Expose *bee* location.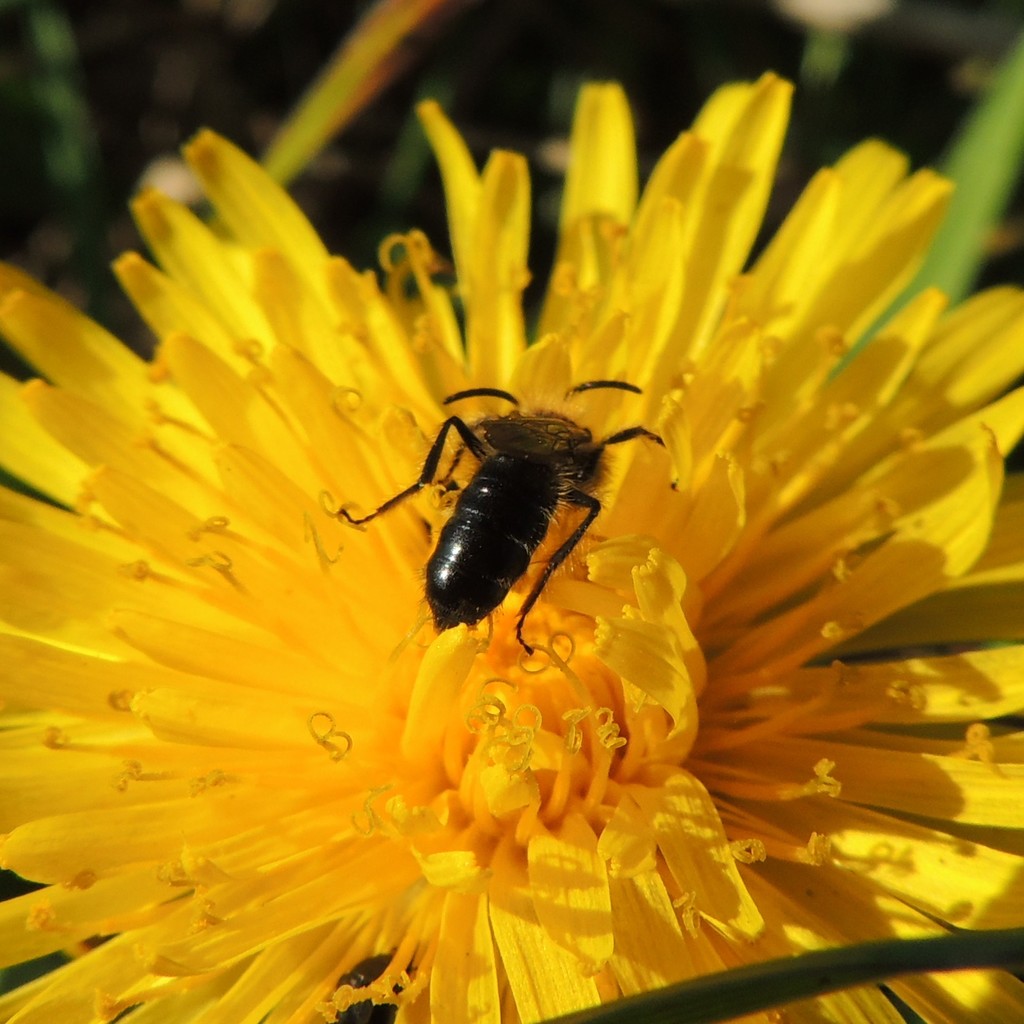
Exposed at (333,359,690,676).
